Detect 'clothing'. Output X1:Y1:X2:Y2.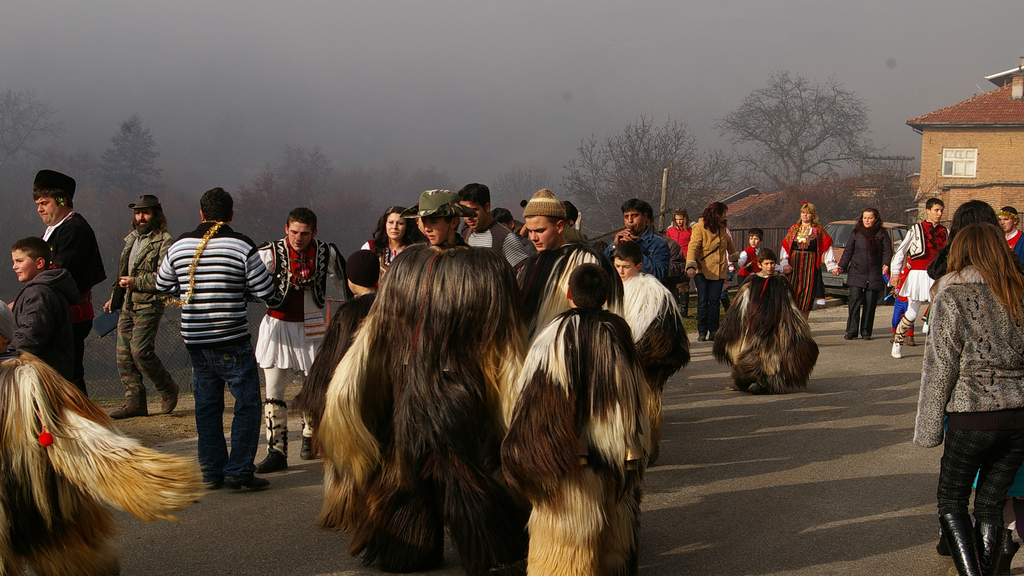
294:287:372:431.
